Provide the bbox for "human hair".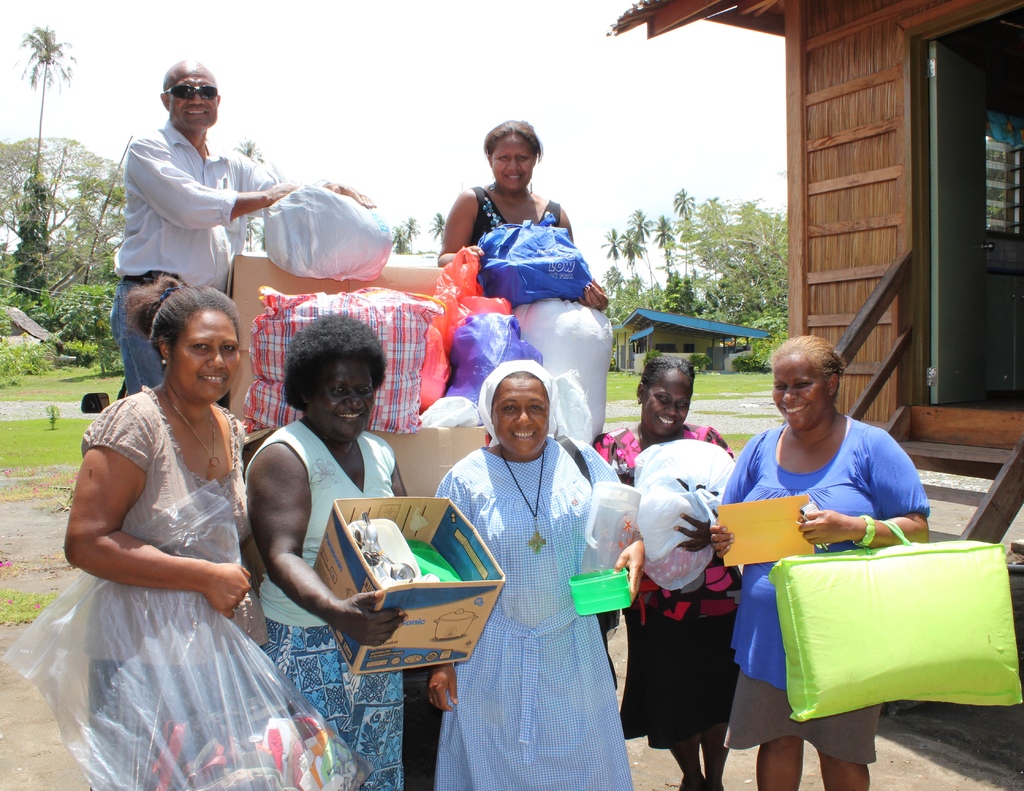
box(280, 310, 388, 413).
